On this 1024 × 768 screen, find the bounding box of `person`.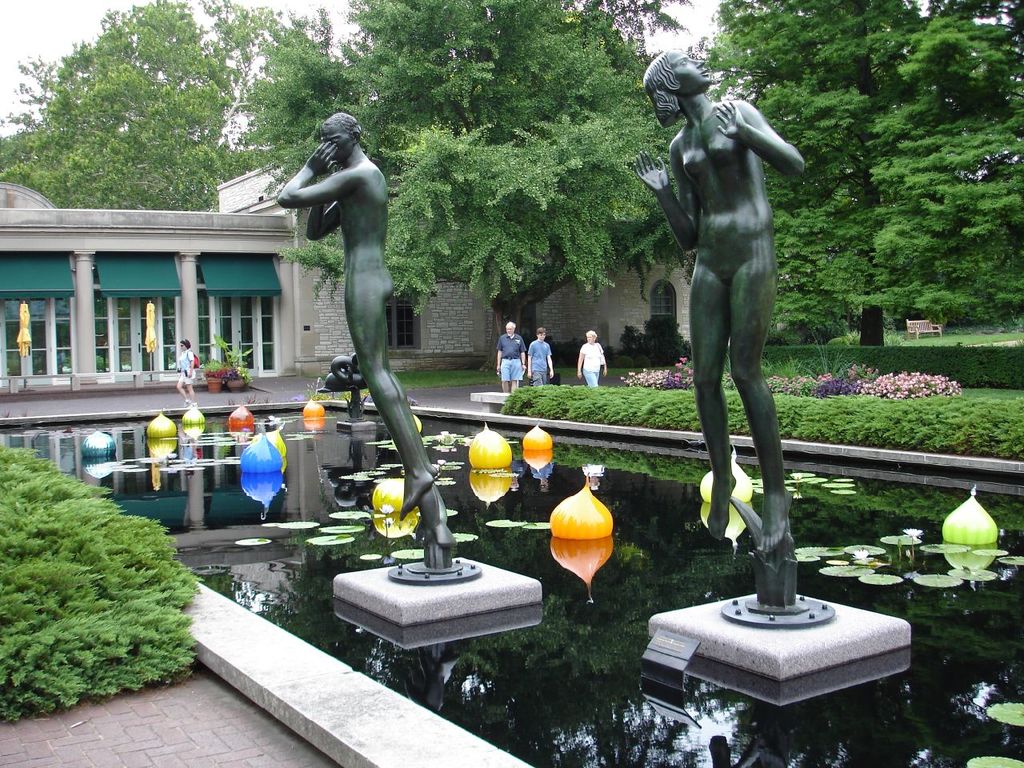
Bounding box: Rect(278, 110, 434, 514).
